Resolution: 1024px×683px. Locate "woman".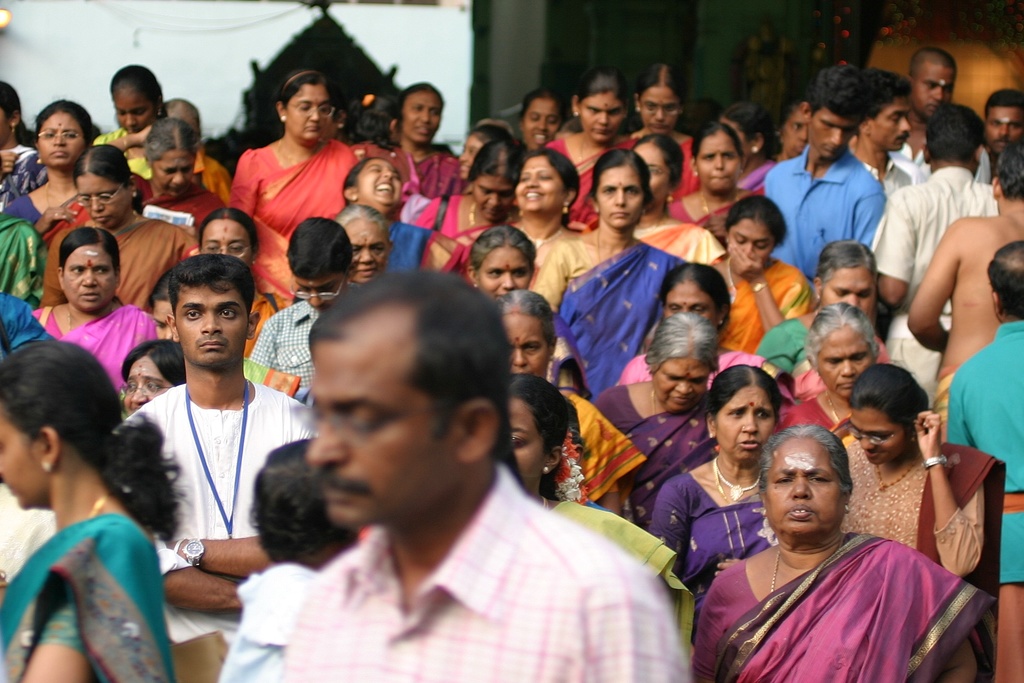
BBox(31, 232, 160, 399).
